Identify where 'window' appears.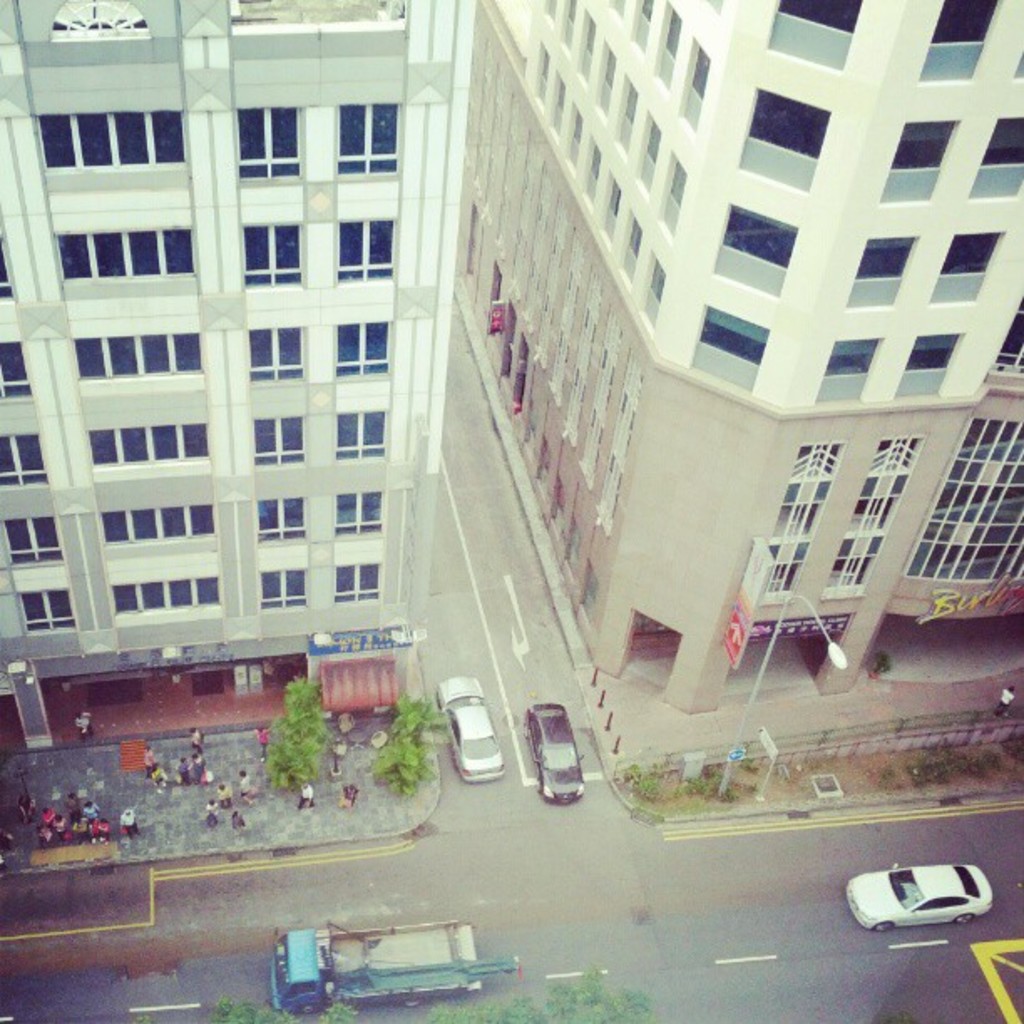
Appears at (x1=688, y1=298, x2=768, y2=393).
